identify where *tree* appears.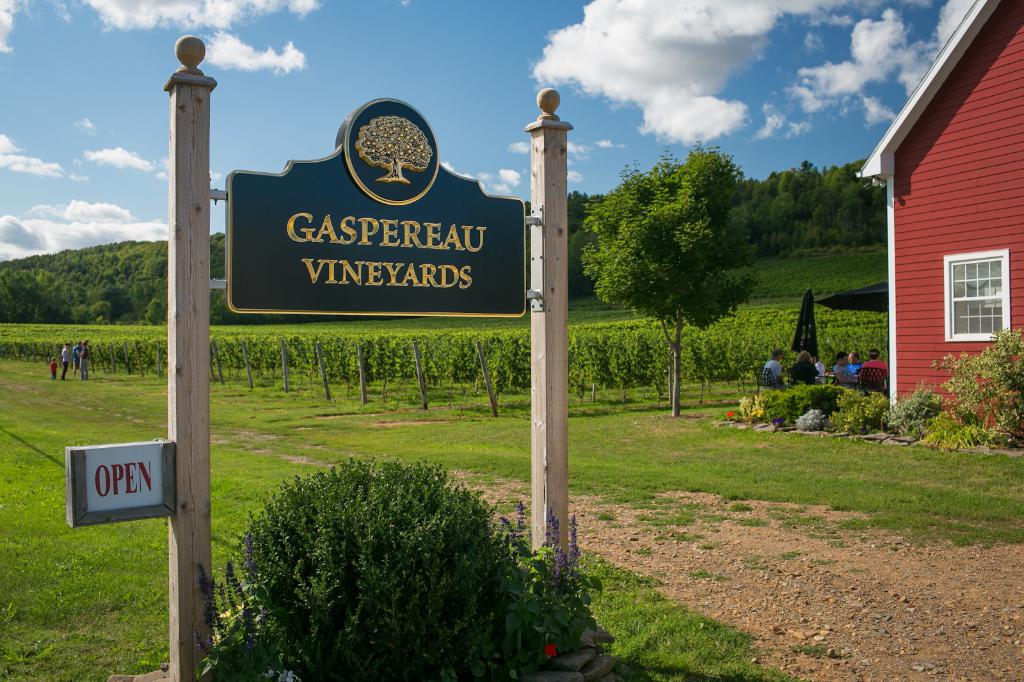
Appears at [941, 340, 1023, 438].
